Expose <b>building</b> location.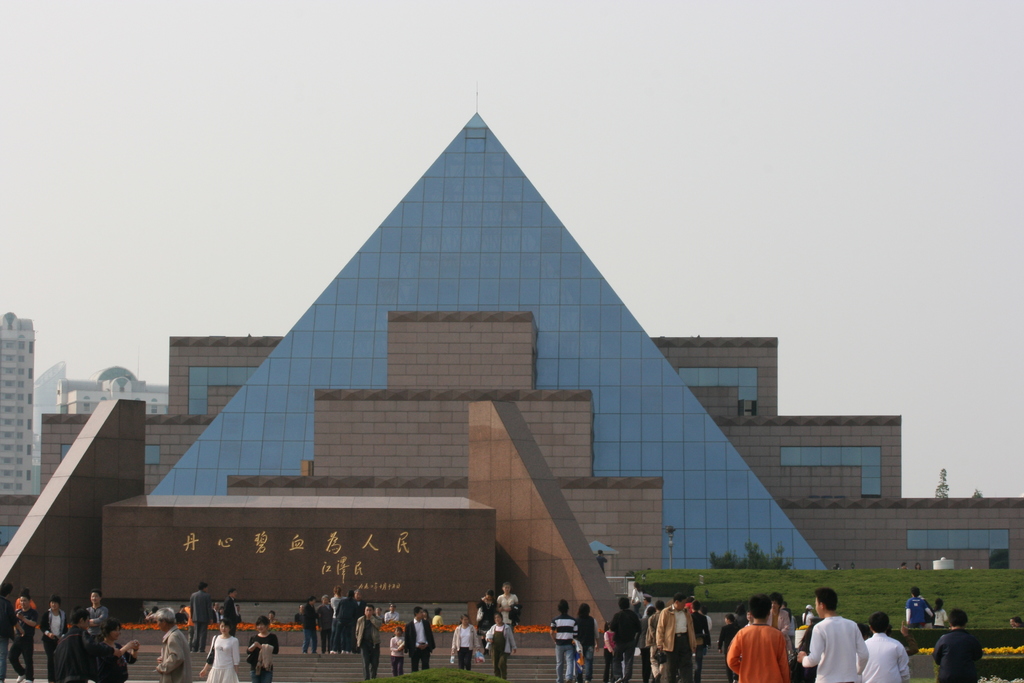
Exposed at [34,90,1023,682].
